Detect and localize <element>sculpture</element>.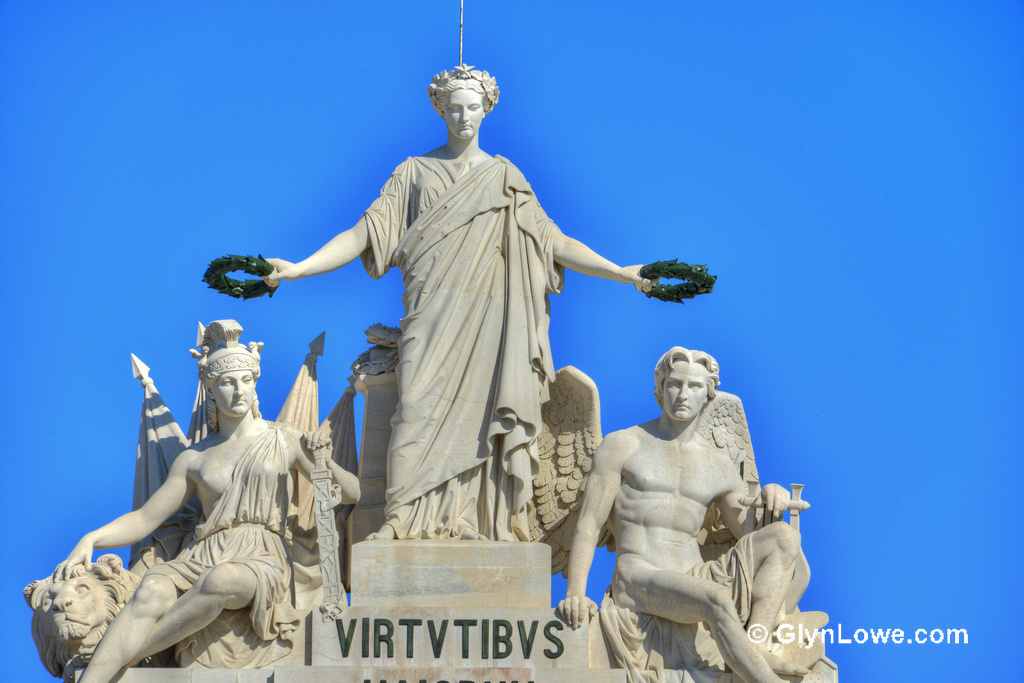
Localized at <region>265, 52, 669, 537</region>.
